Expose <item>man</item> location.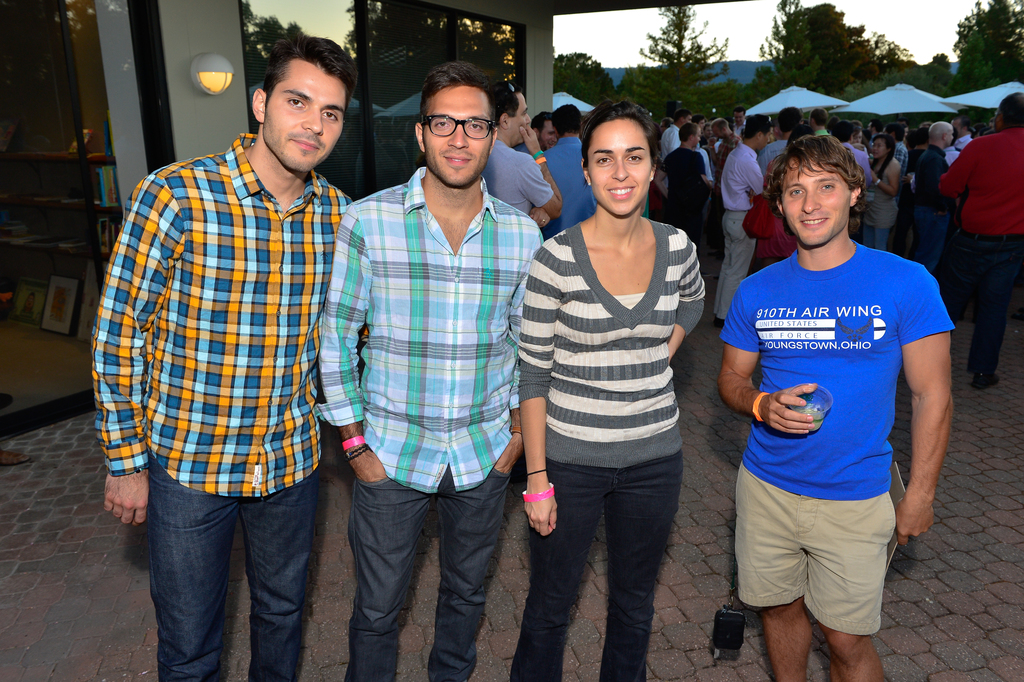
Exposed at 321 58 546 681.
